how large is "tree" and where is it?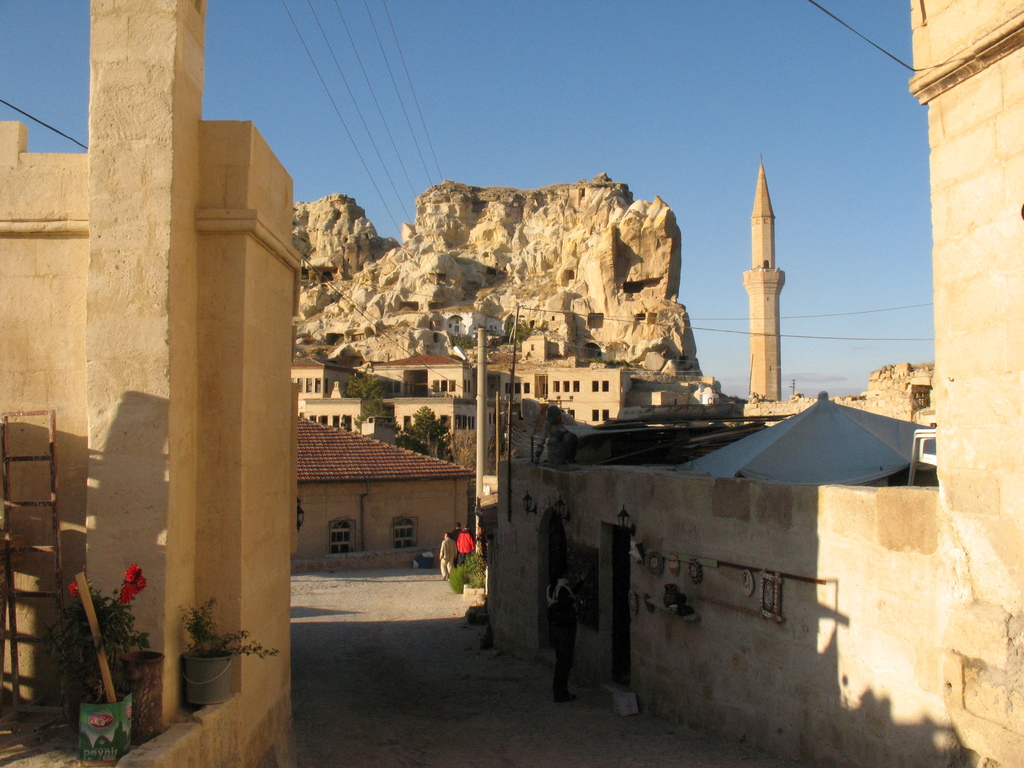
Bounding box: <region>342, 372, 390, 426</region>.
